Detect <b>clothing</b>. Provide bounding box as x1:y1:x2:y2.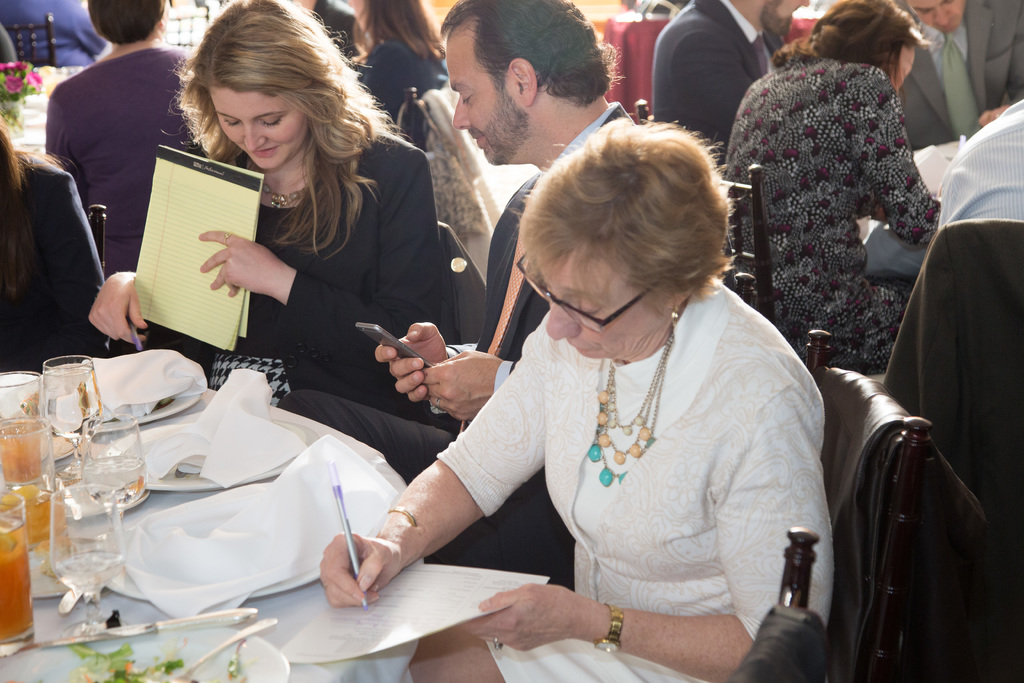
351:45:439:152.
